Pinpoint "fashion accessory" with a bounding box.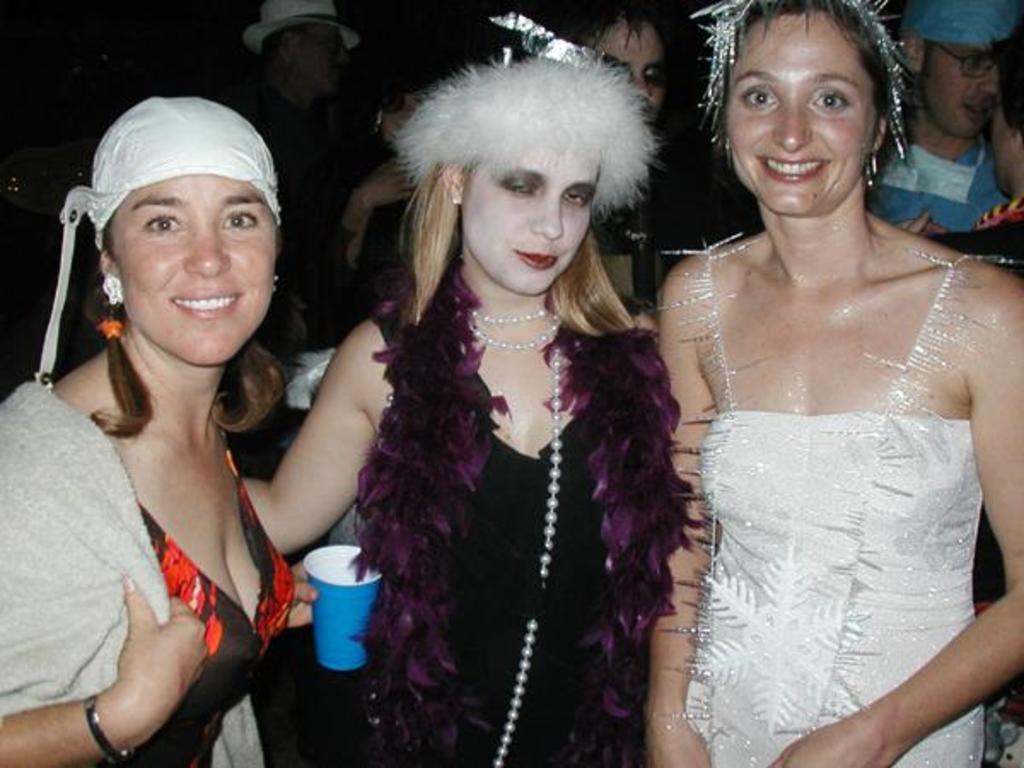
(899, 0, 1022, 48).
